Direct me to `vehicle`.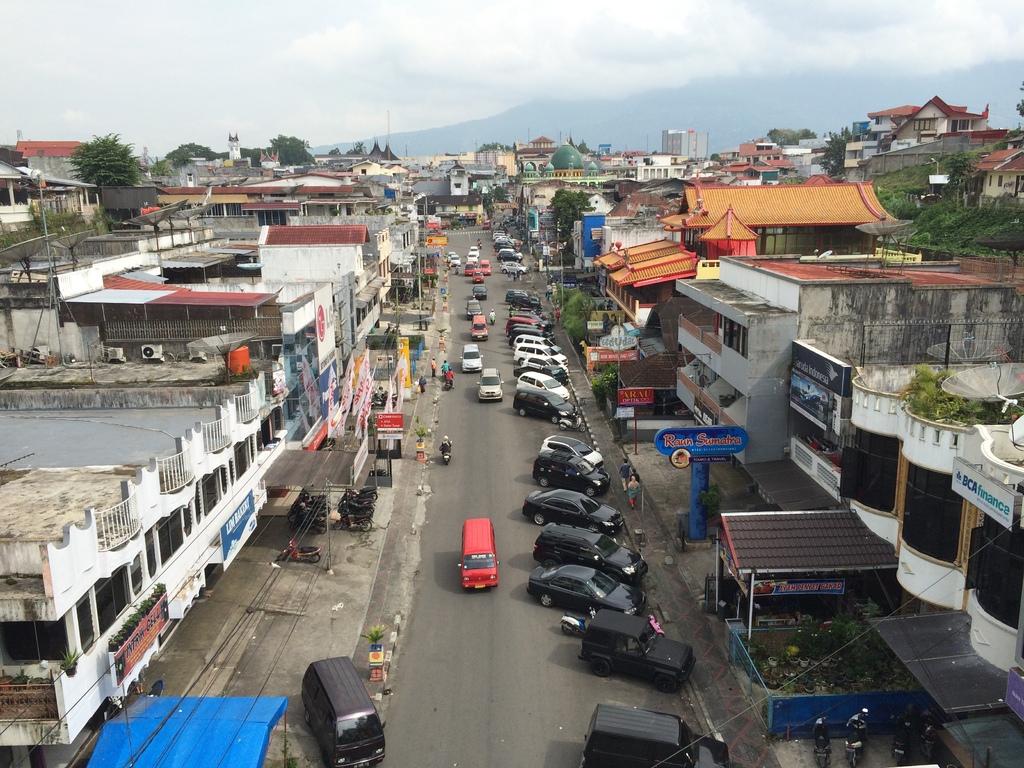
Direction: BBox(536, 450, 611, 499).
